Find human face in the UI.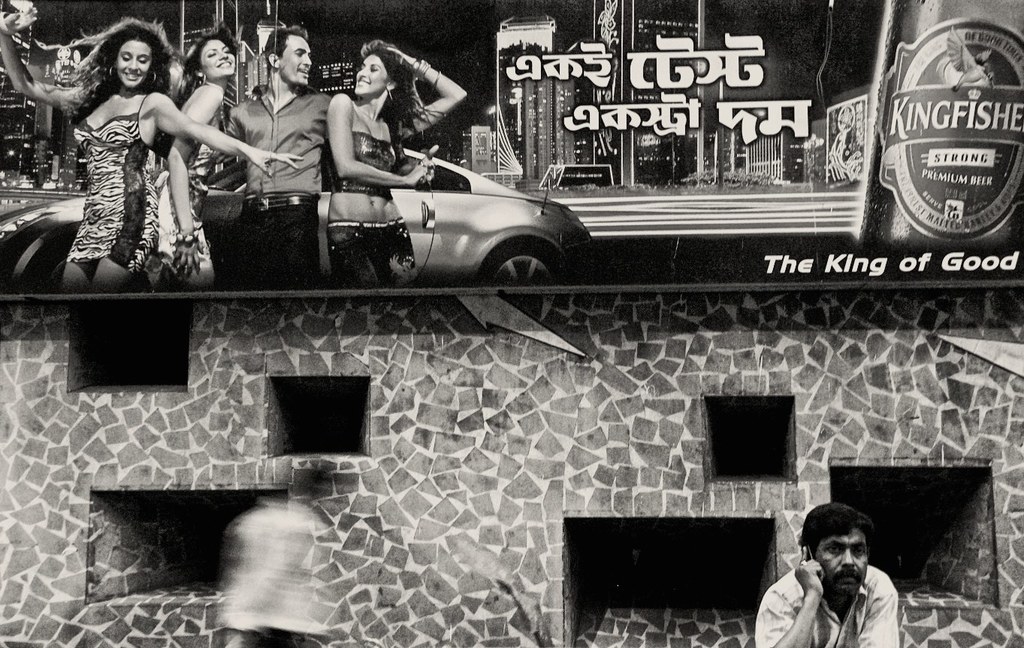
UI element at pyautogui.locateOnScreen(346, 56, 394, 96).
